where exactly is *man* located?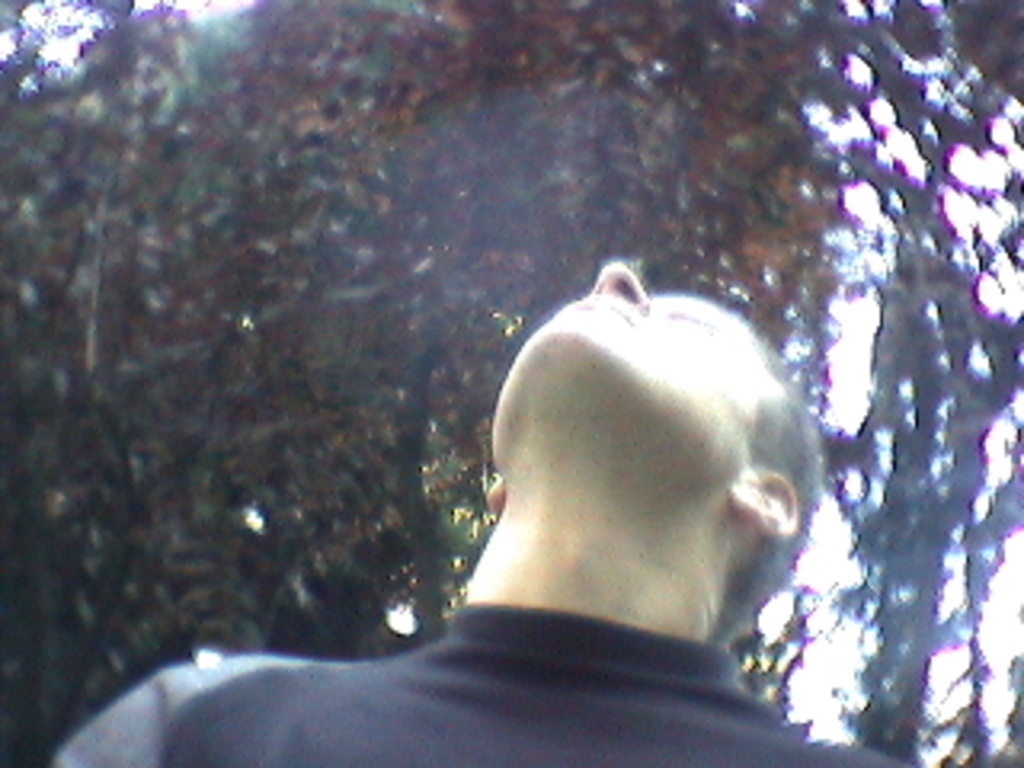
Its bounding box is 134/224/886/739.
